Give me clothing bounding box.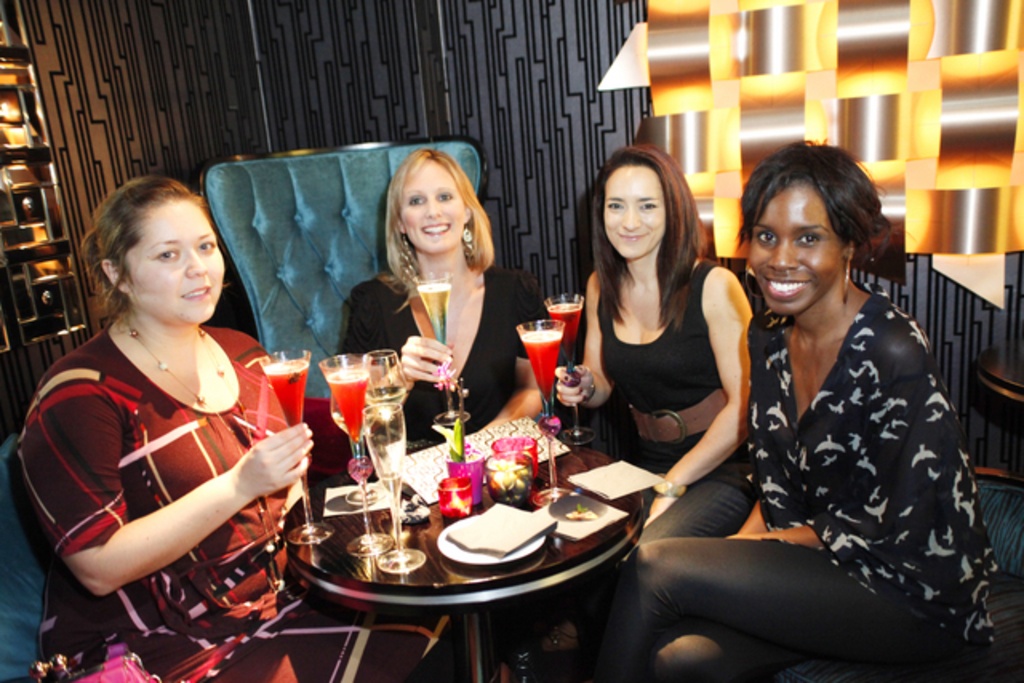
[left=598, top=278, right=992, bottom=681].
